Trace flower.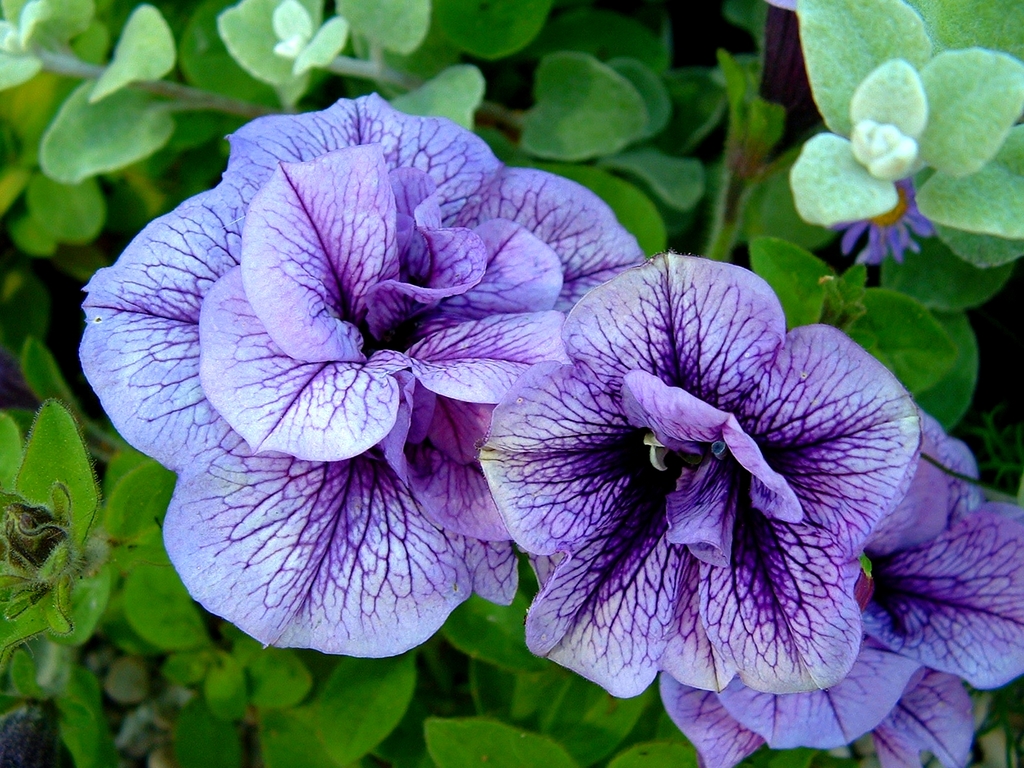
Traced to x1=79 y1=90 x2=652 y2=662.
